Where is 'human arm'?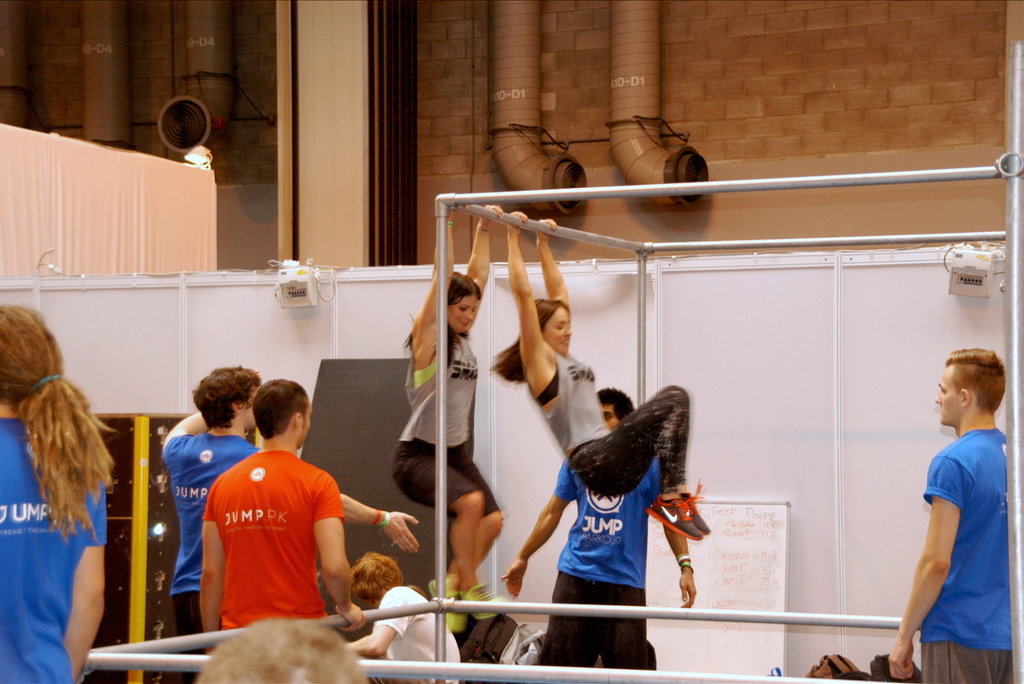
(333,475,423,560).
